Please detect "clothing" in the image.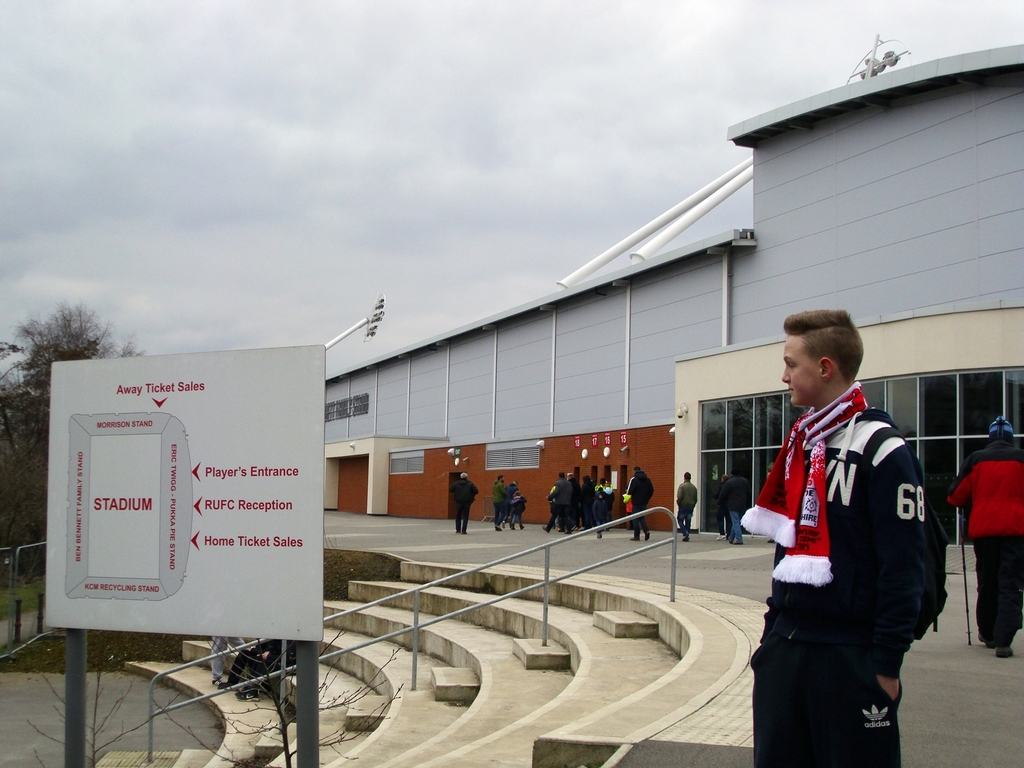
[628,472,652,541].
